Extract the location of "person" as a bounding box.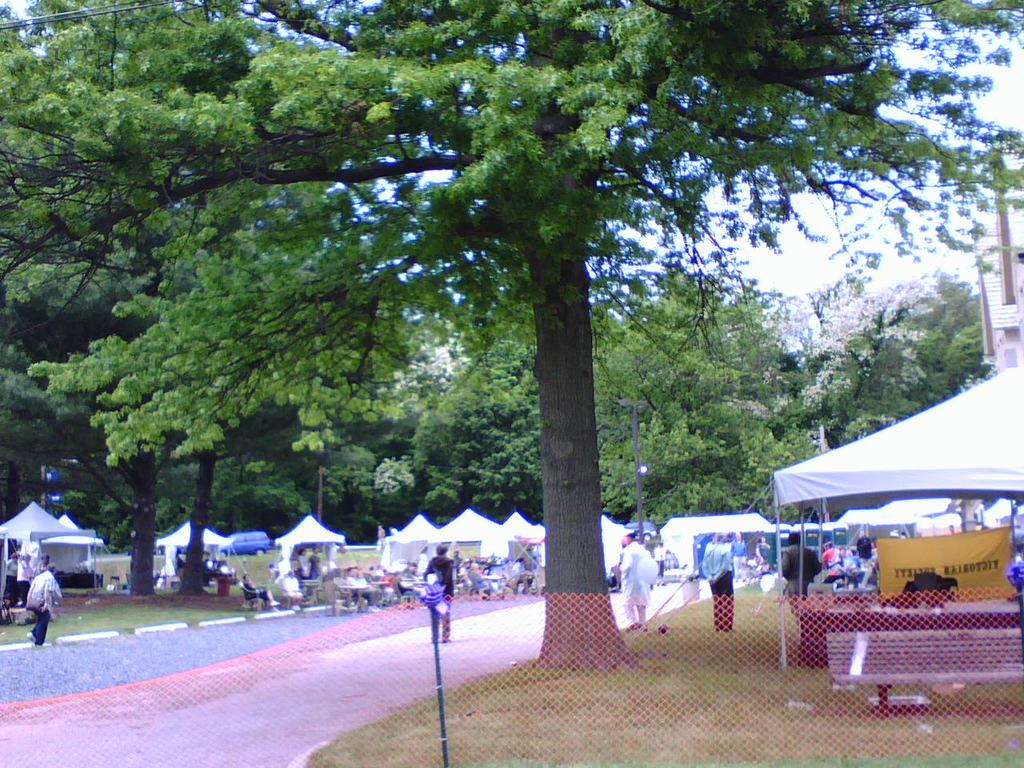
775 530 823 599.
